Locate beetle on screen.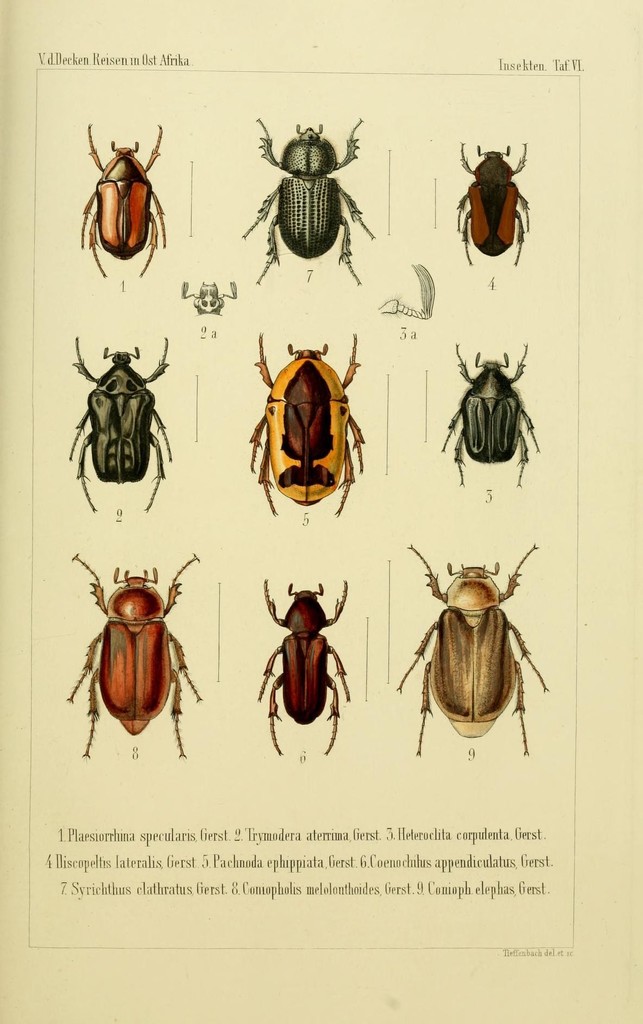
On screen at crop(65, 555, 198, 749).
